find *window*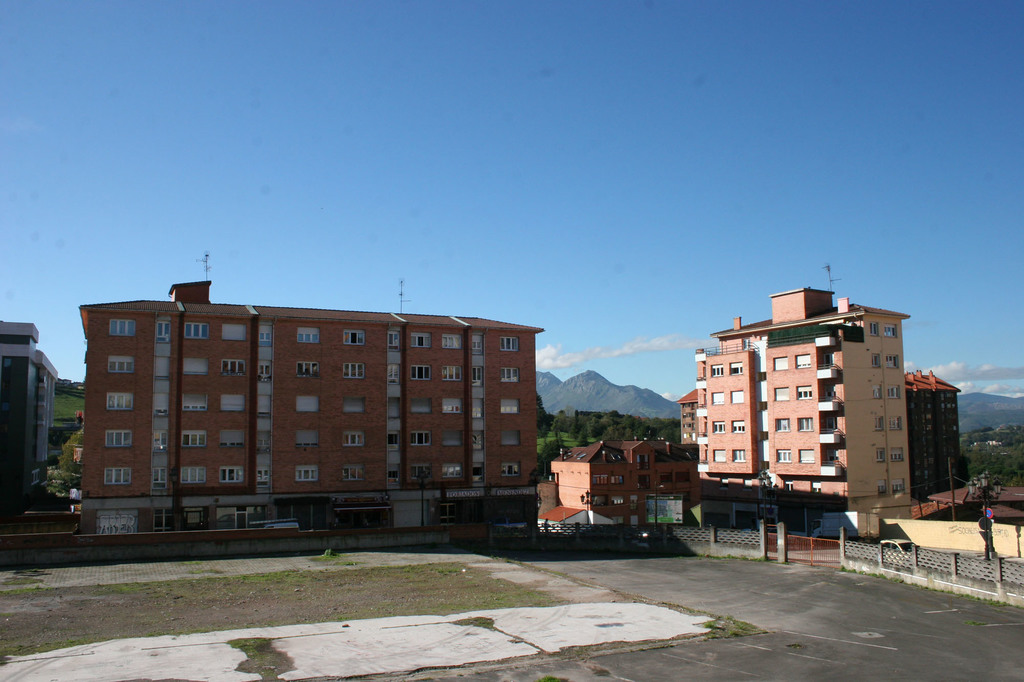
<region>713, 365, 726, 377</region>
